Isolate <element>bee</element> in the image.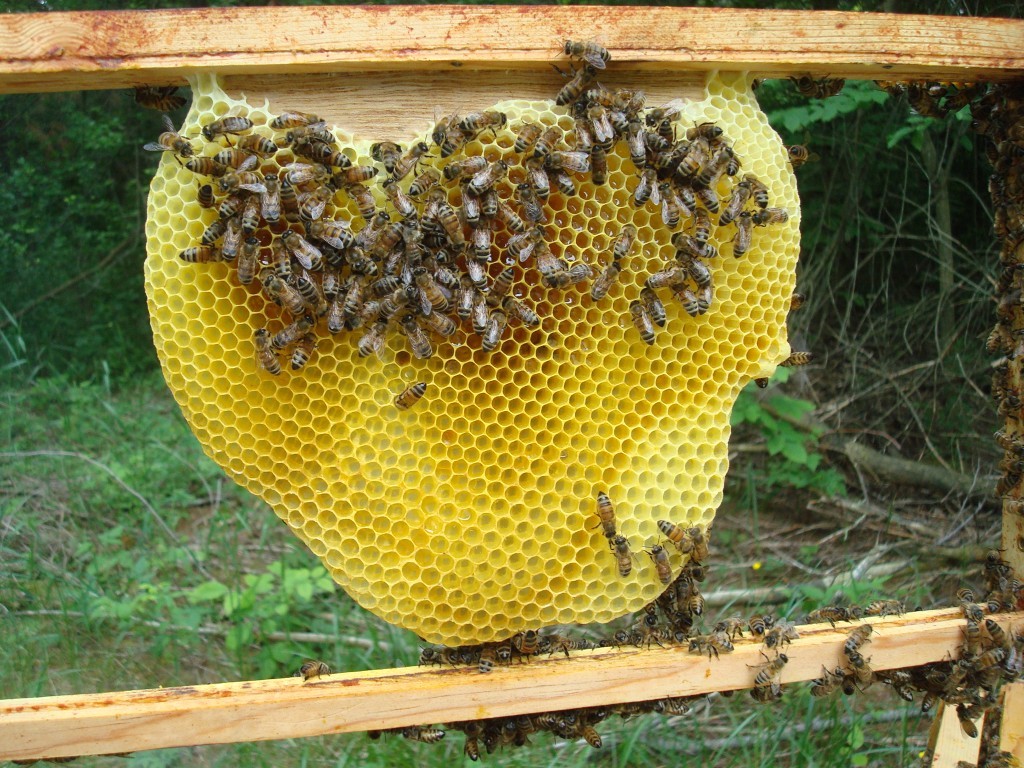
Isolated region: bbox=[779, 283, 809, 310].
